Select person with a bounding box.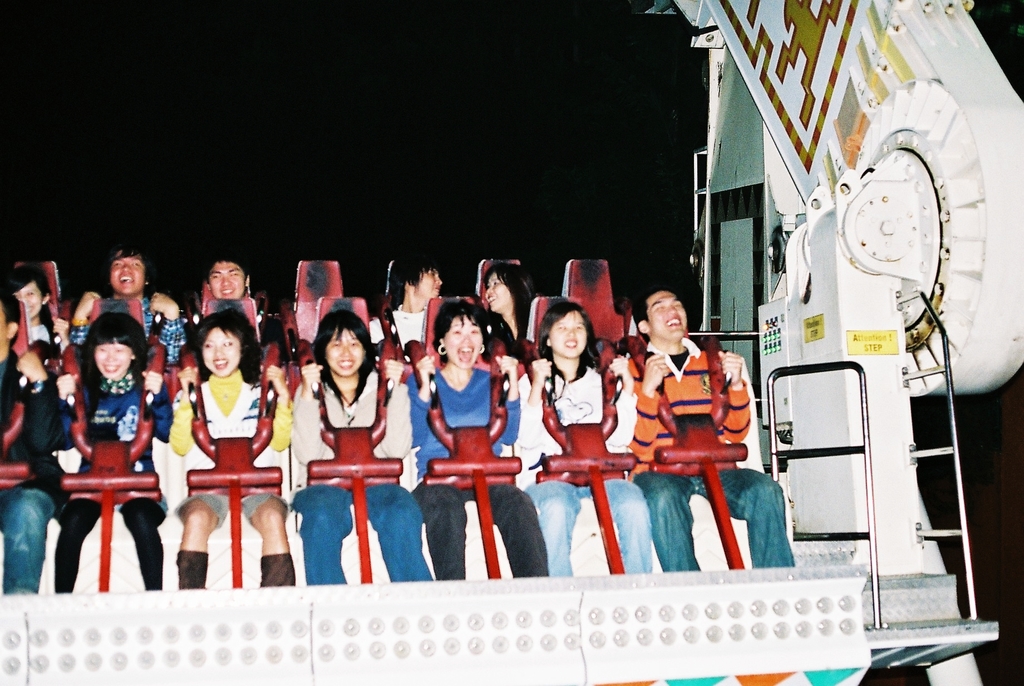
rect(386, 254, 441, 359).
